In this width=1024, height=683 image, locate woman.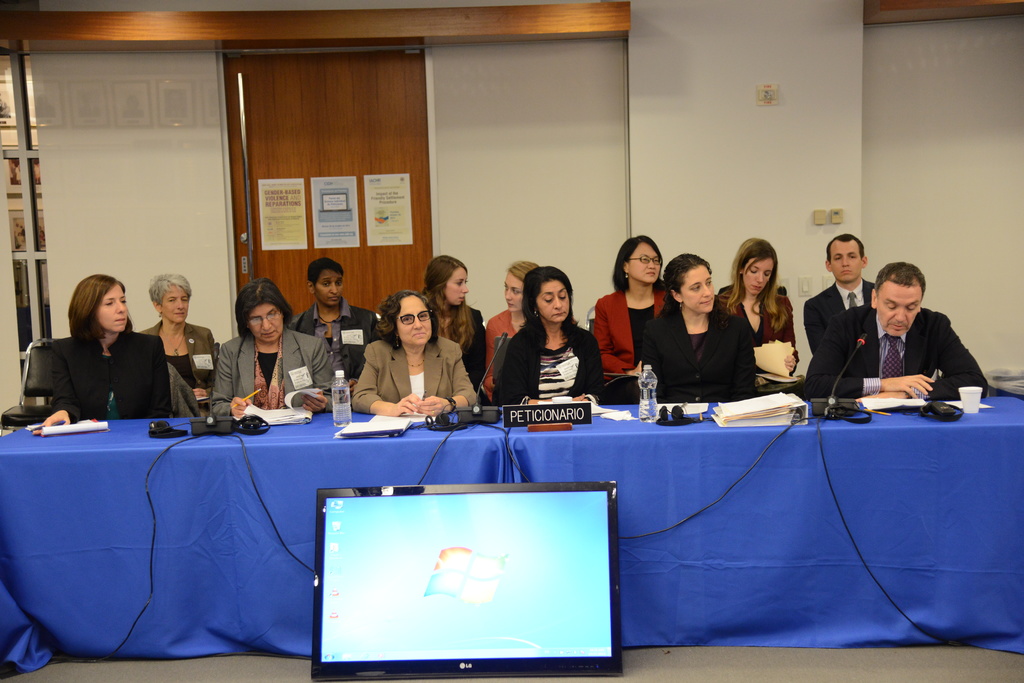
Bounding box: pyautogui.locateOnScreen(488, 267, 602, 418).
